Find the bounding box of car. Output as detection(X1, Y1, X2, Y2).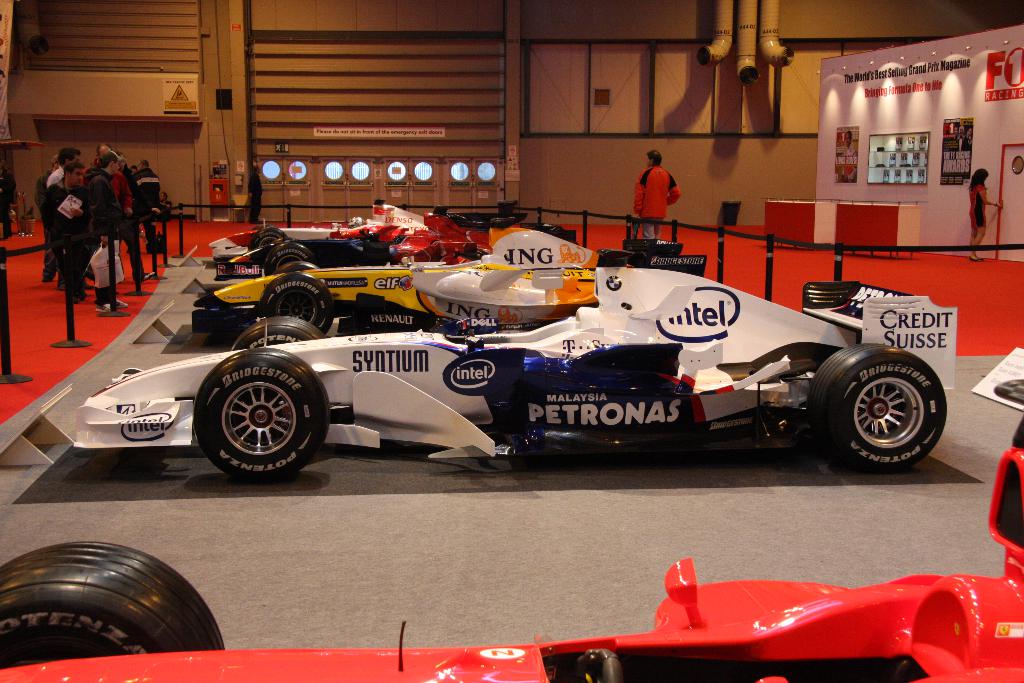
detection(207, 199, 474, 252).
